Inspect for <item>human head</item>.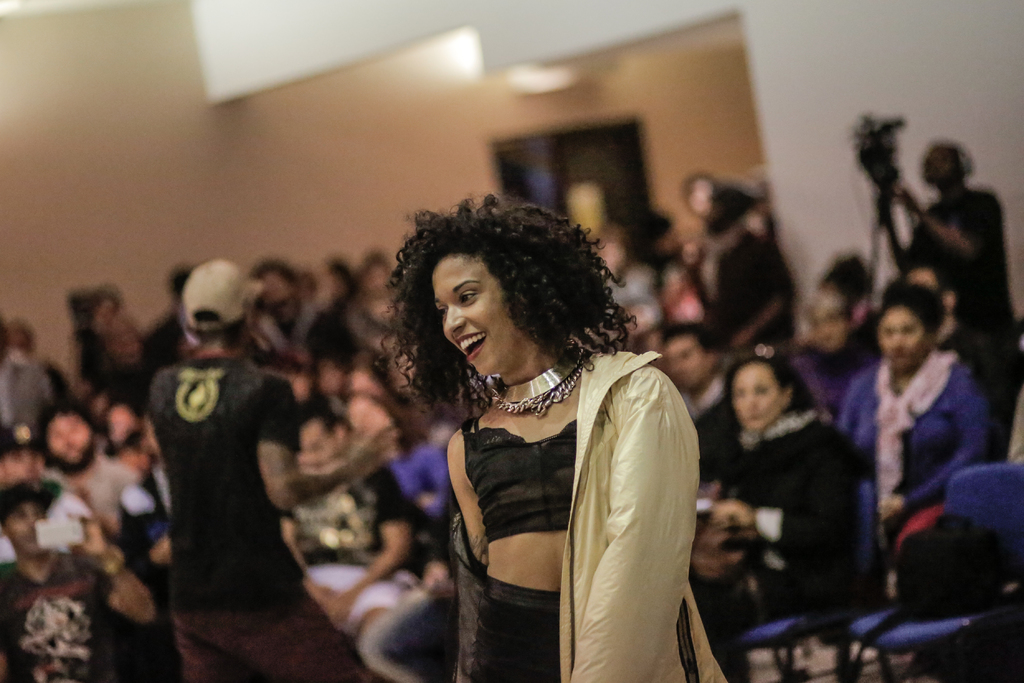
Inspection: {"left": 881, "top": 293, "right": 970, "bottom": 365}.
